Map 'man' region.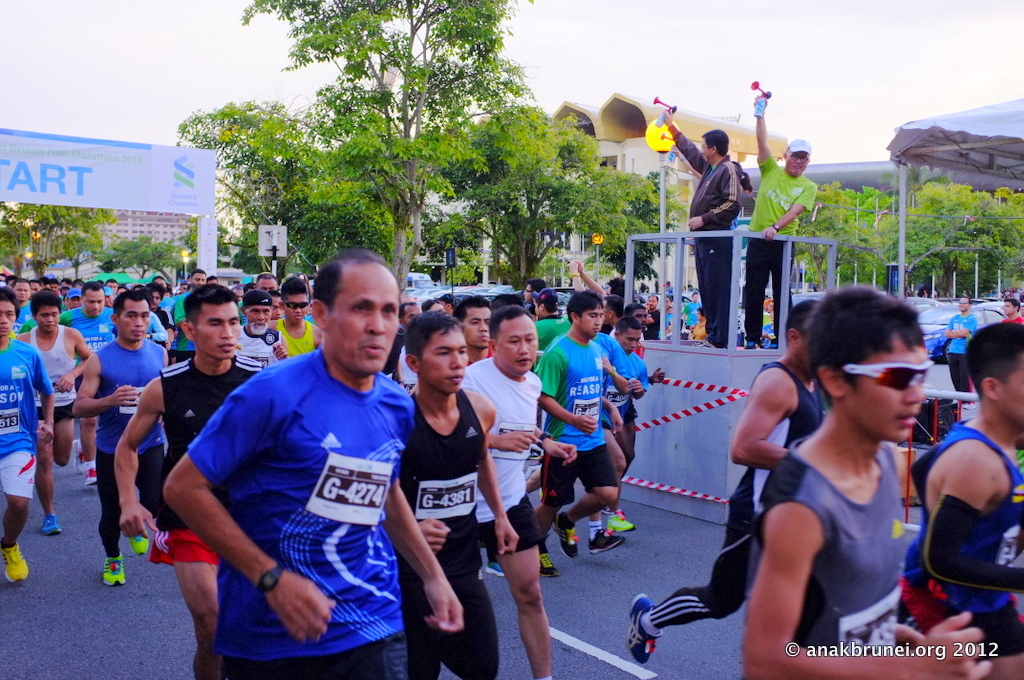
Mapped to [x1=15, y1=291, x2=90, y2=534].
